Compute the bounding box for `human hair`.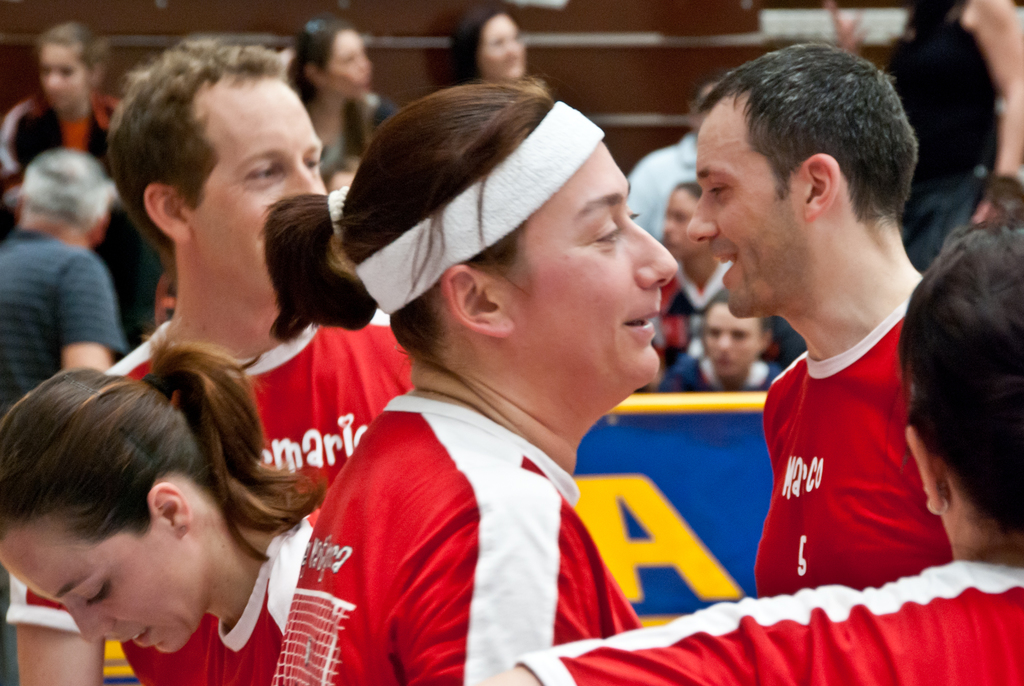
l=34, t=19, r=110, b=80.
